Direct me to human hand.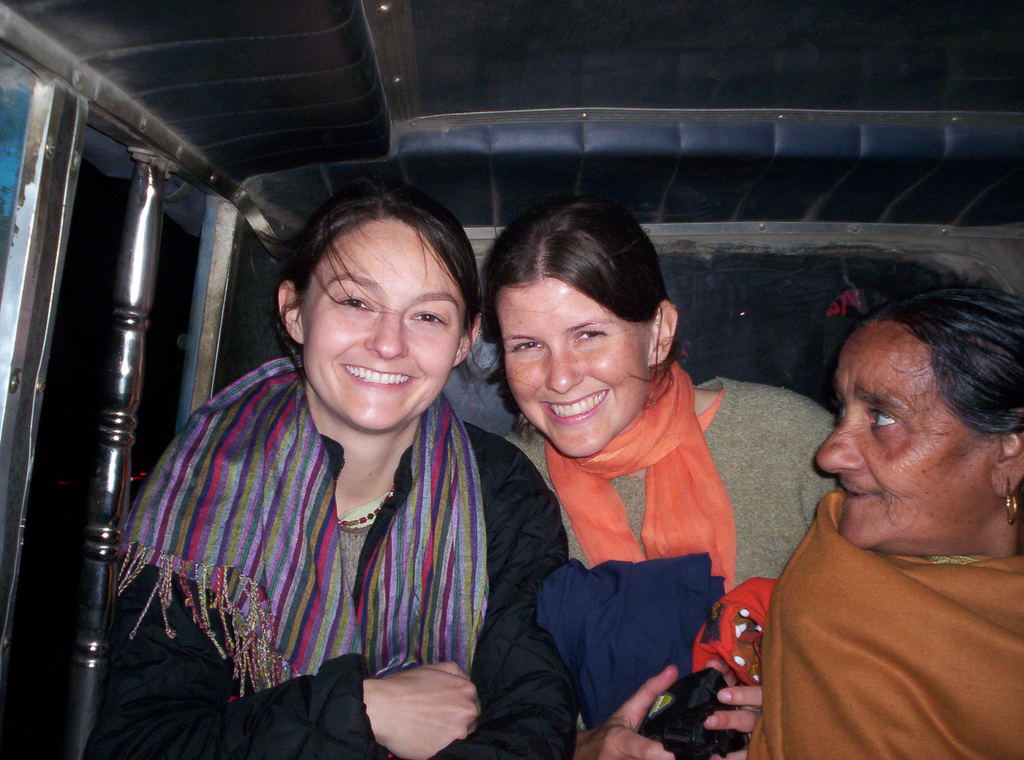
Direction: x1=425 y1=665 x2=481 y2=731.
